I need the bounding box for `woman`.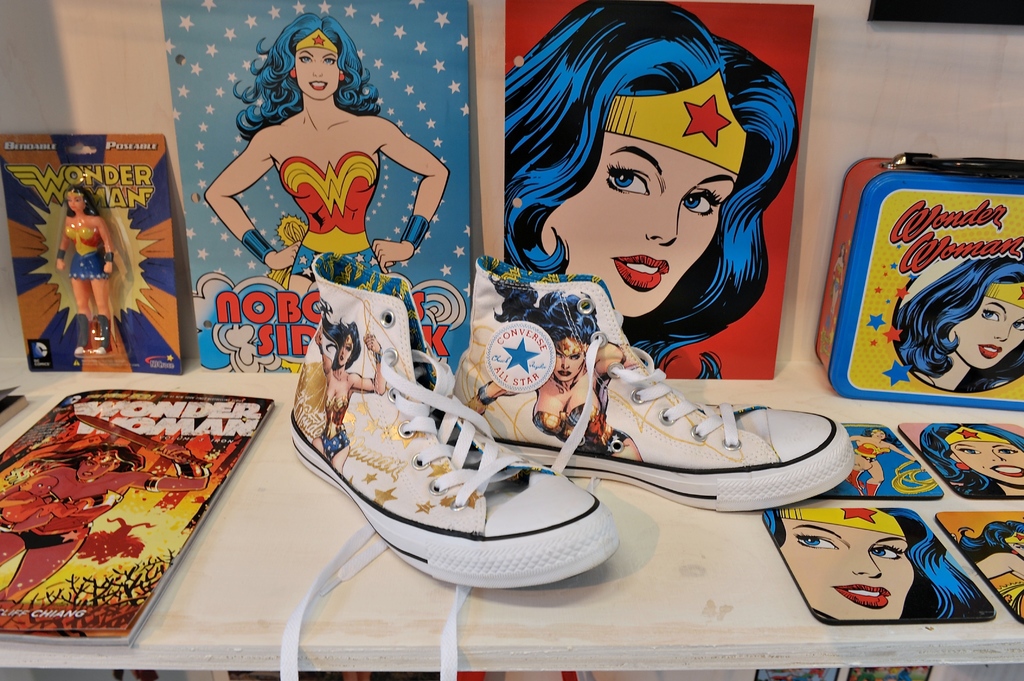
Here it is: [left=45, top=180, right=127, bottom=357].
